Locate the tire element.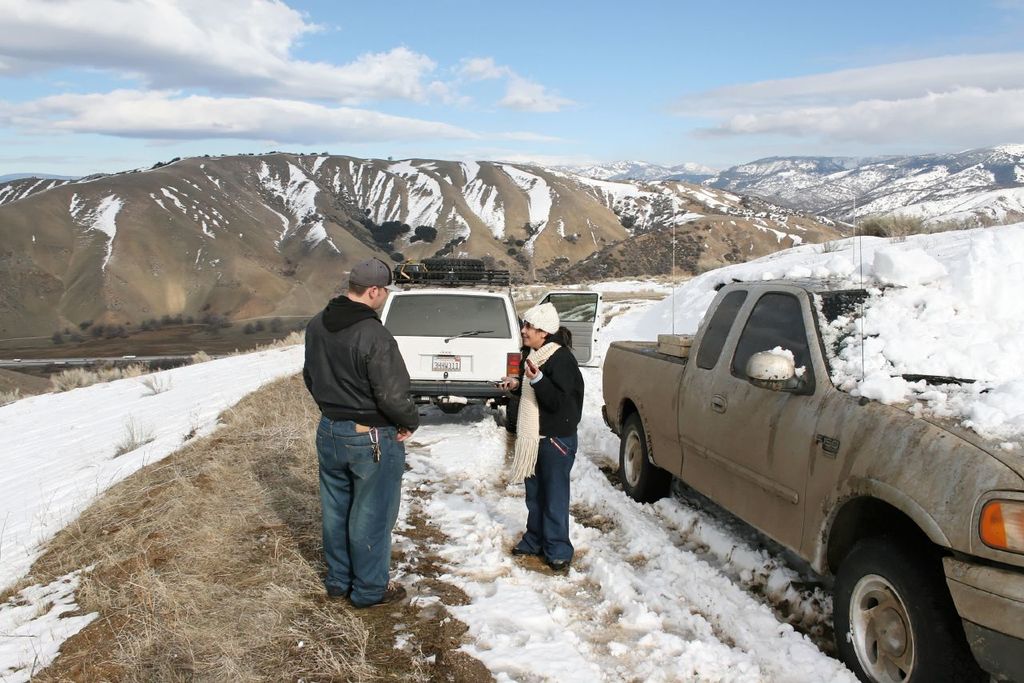
Element bbox: bbox=(508, 401, 522, 430).
